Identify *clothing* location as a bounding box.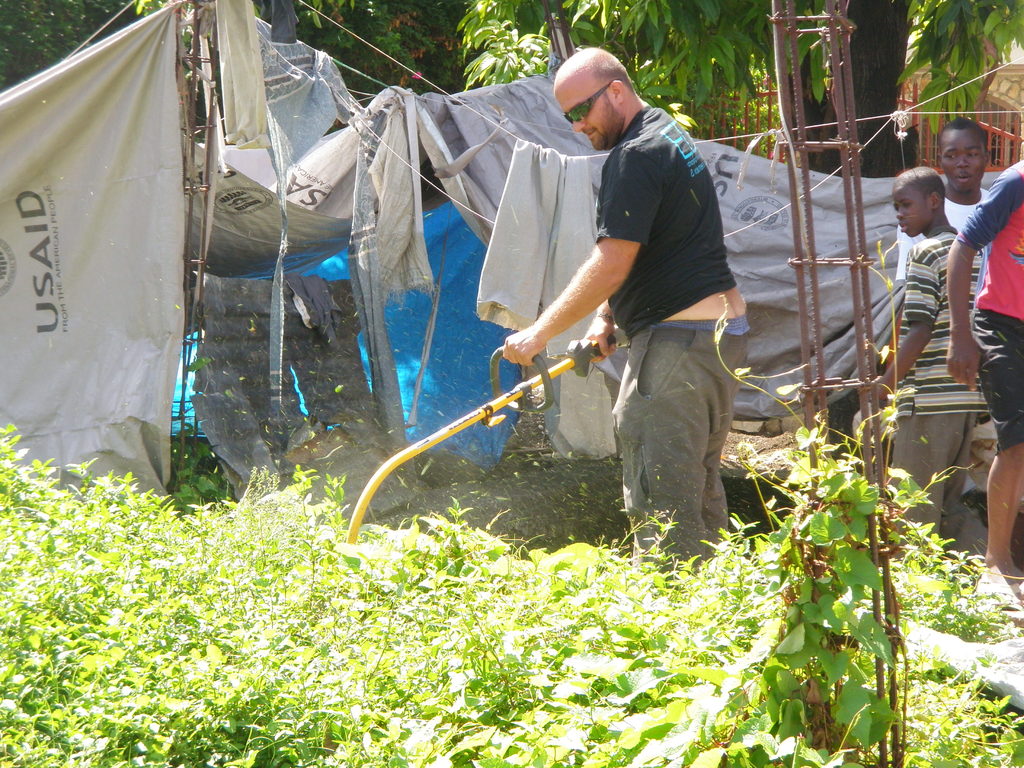
(886,180,996,275).
